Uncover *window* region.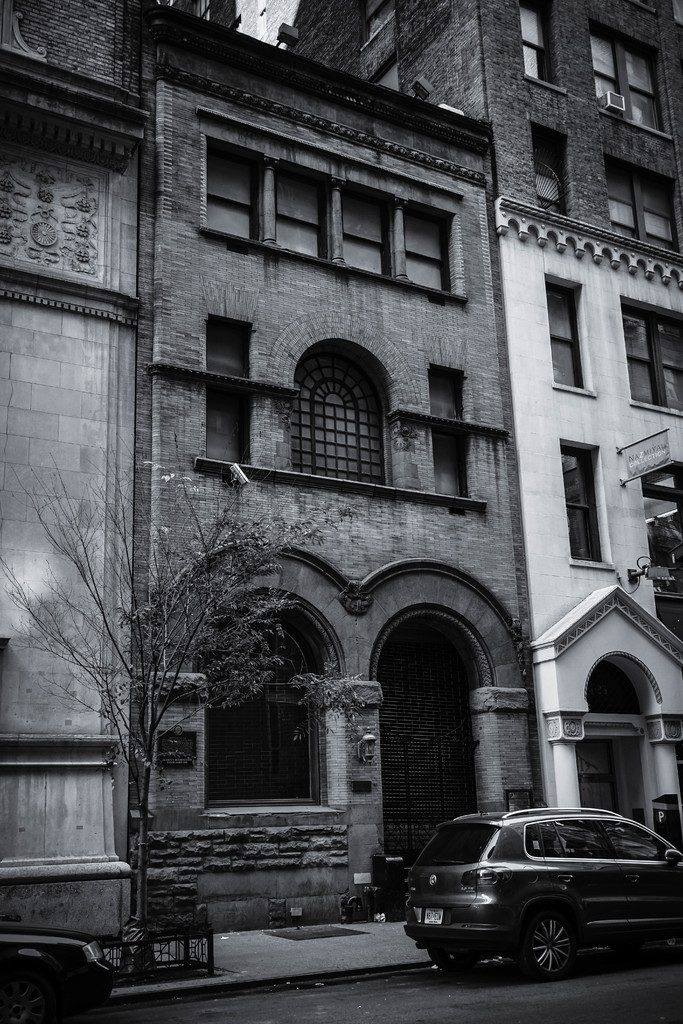
Uncovered: left=400, top=197, right=463, bottom=295.
